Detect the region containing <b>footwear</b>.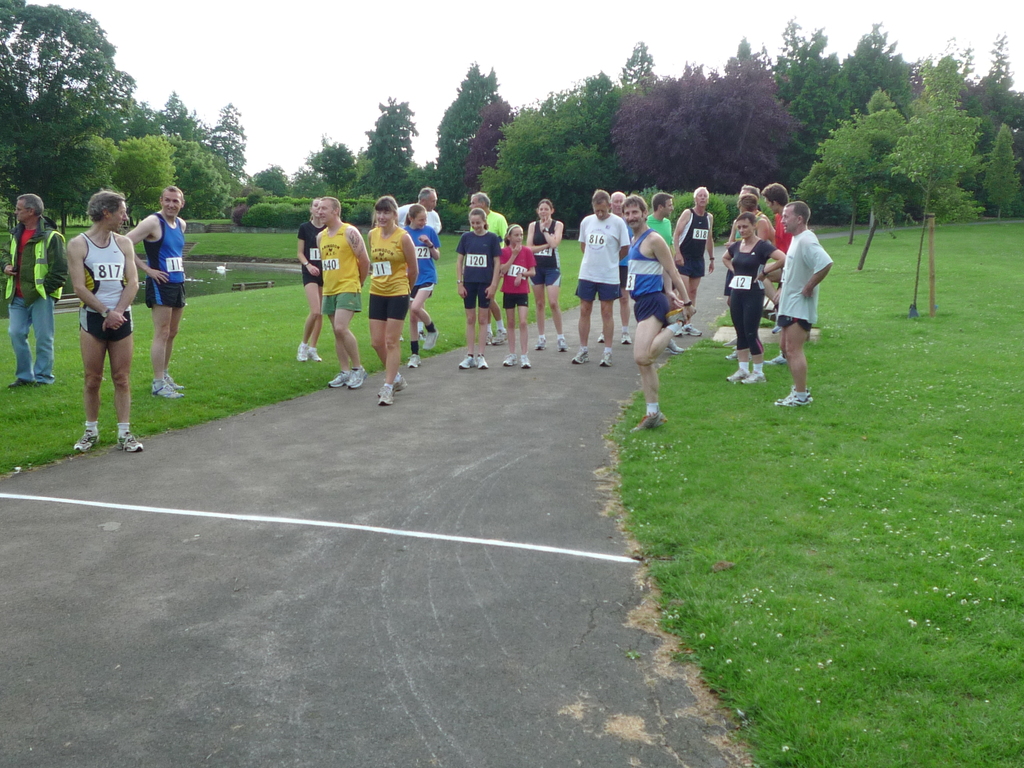
box=[663, 305, 693, 333].
